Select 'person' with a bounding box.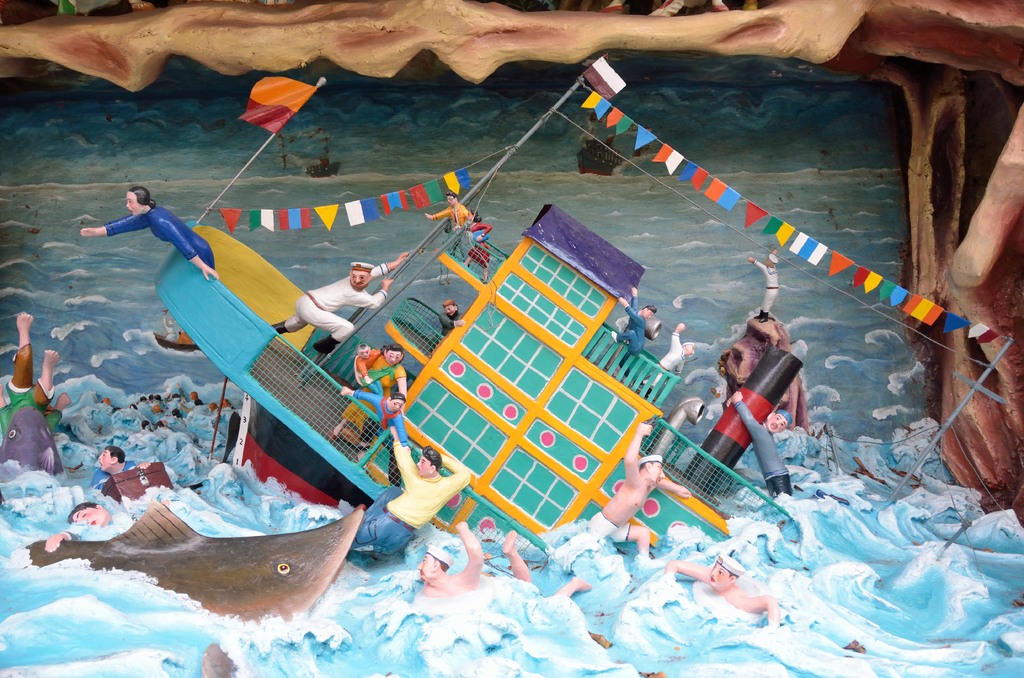
[77,186,218,282].
